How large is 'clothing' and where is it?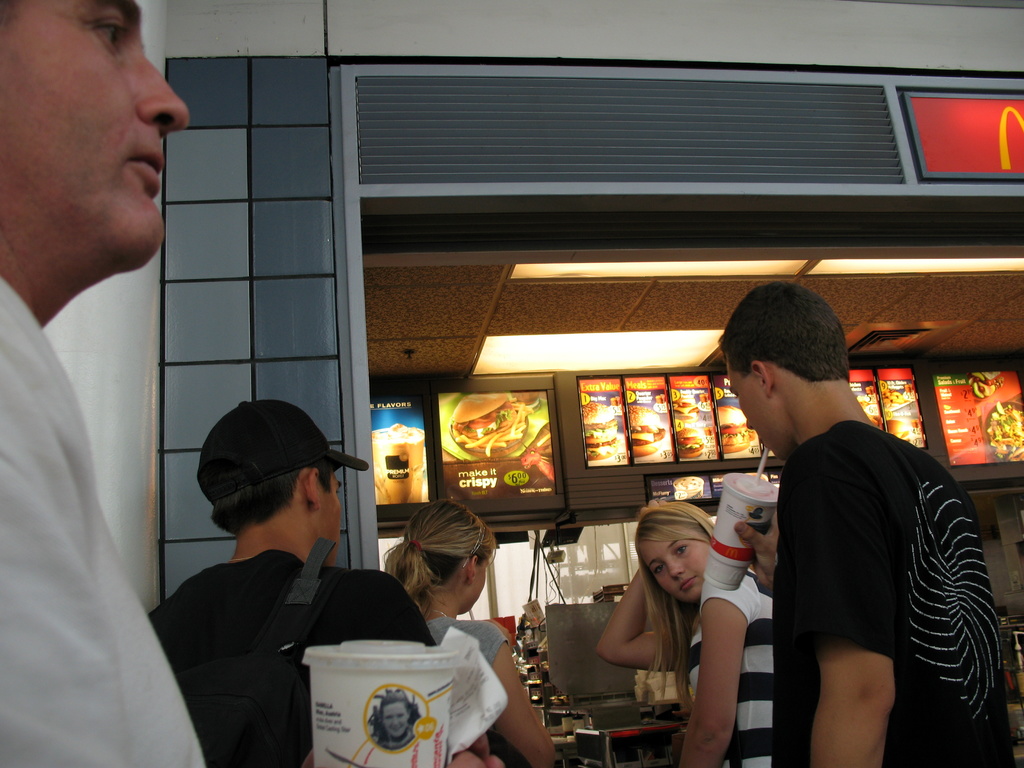
Bounding box: {"left": 427, "top": 614, "right": 511, "bottom": 662}.
